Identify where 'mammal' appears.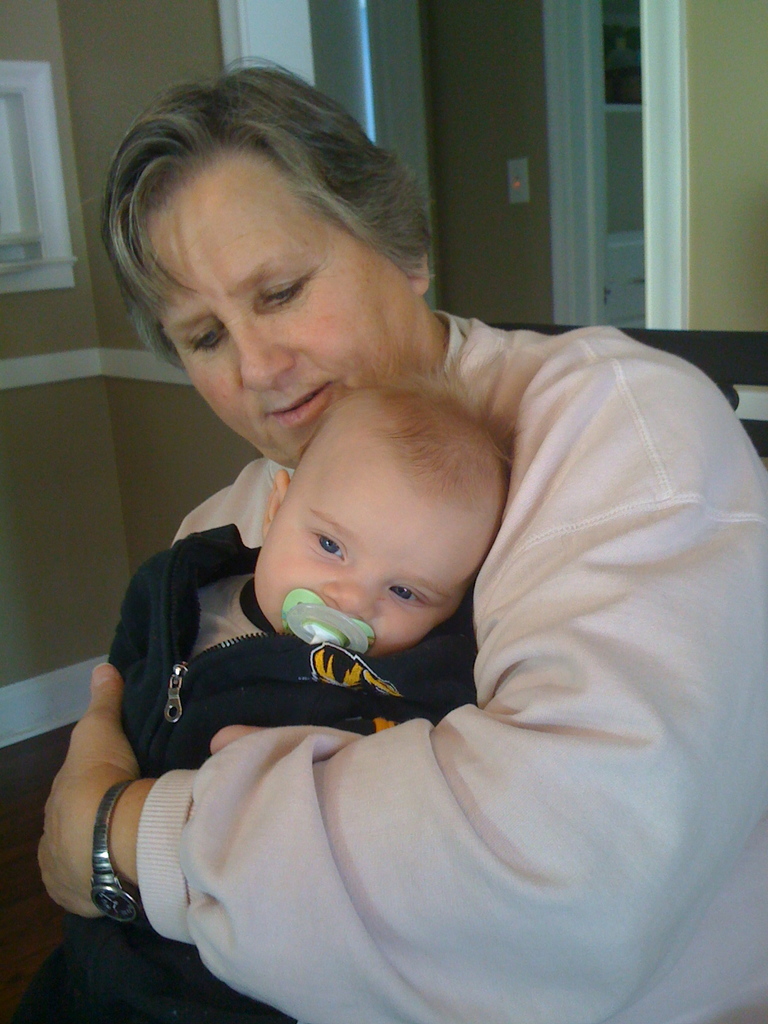
Appears at BBox(12, 356, 511, 1020).
